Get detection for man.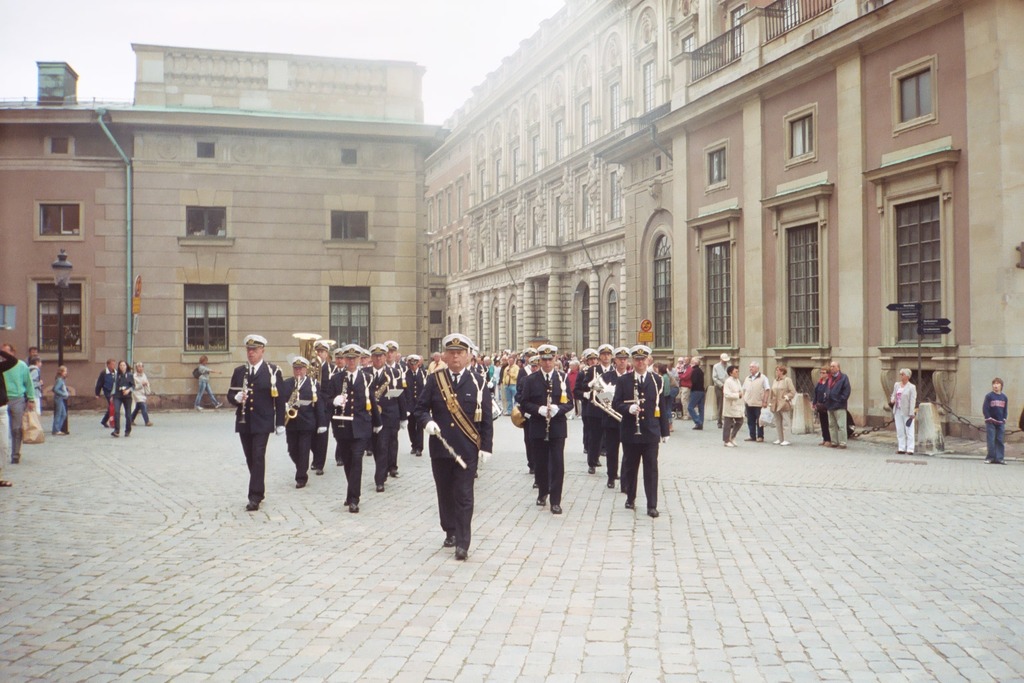
Detection: 0:340:35:464.
